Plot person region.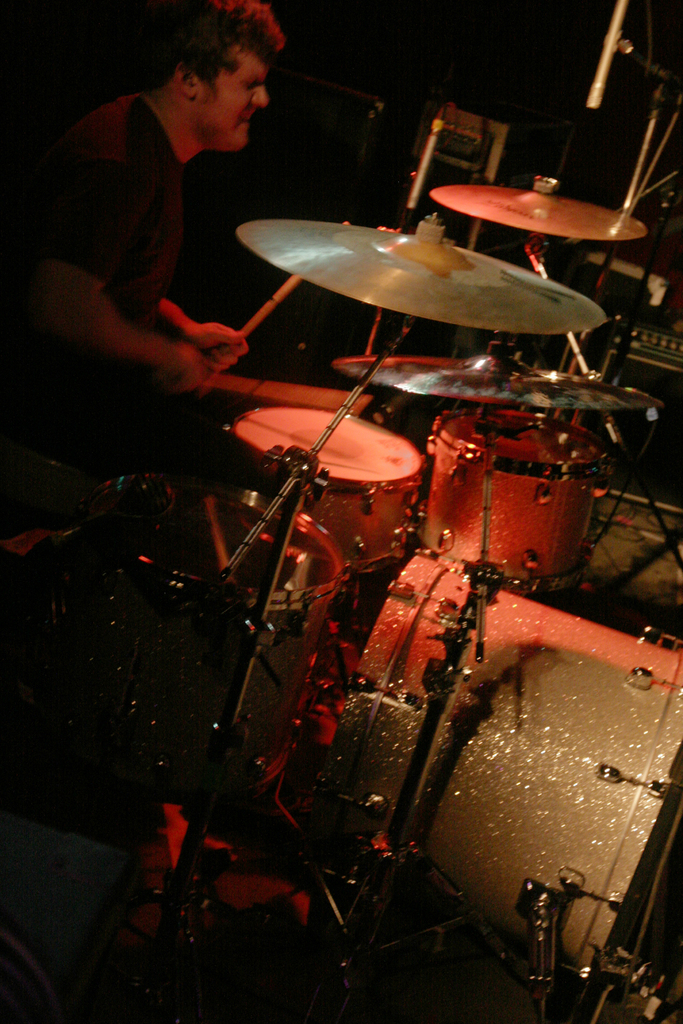
Plotted at [0,7,284,511].
